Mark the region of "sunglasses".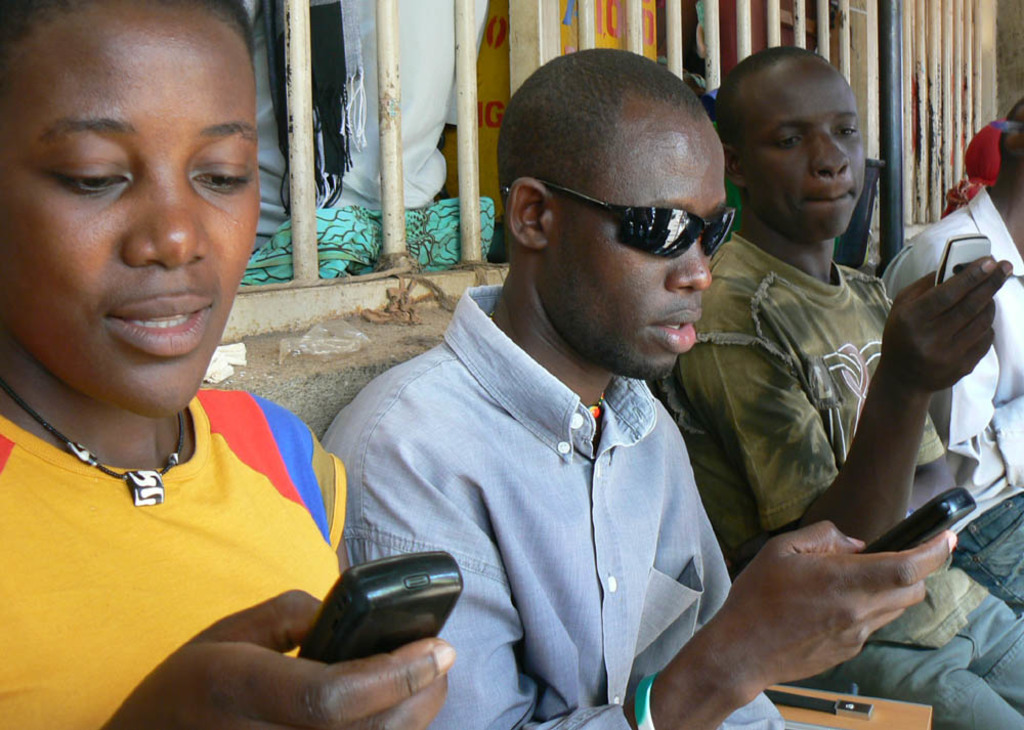
Region: x1=505, y1=177, x2=736, y2=258.
